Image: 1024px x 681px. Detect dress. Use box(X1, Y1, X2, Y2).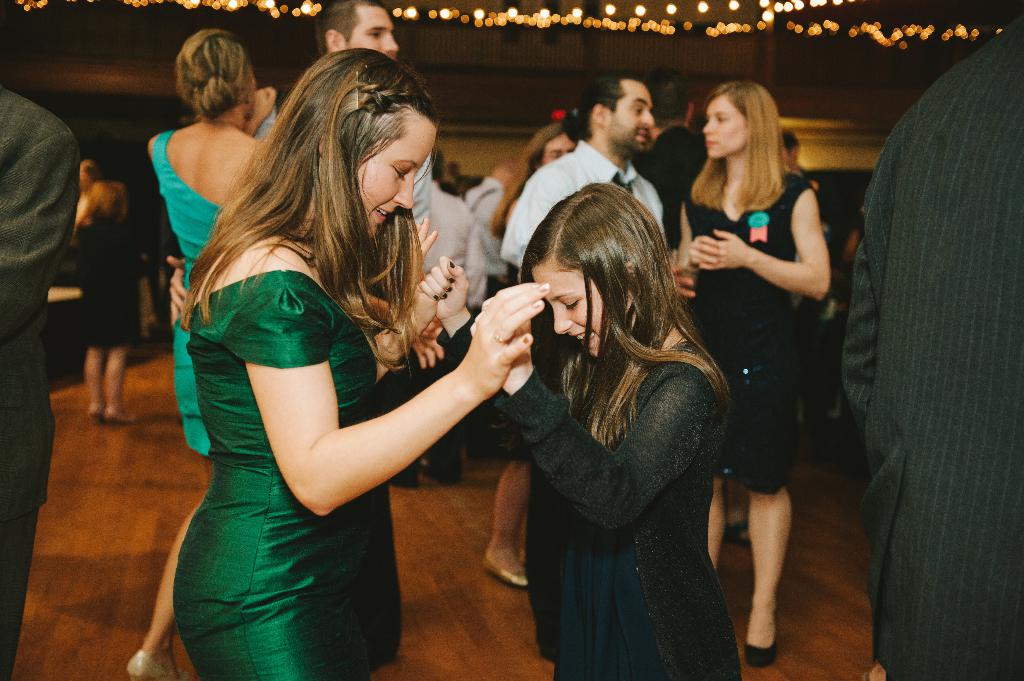
box(154, 132, 225, 458).
